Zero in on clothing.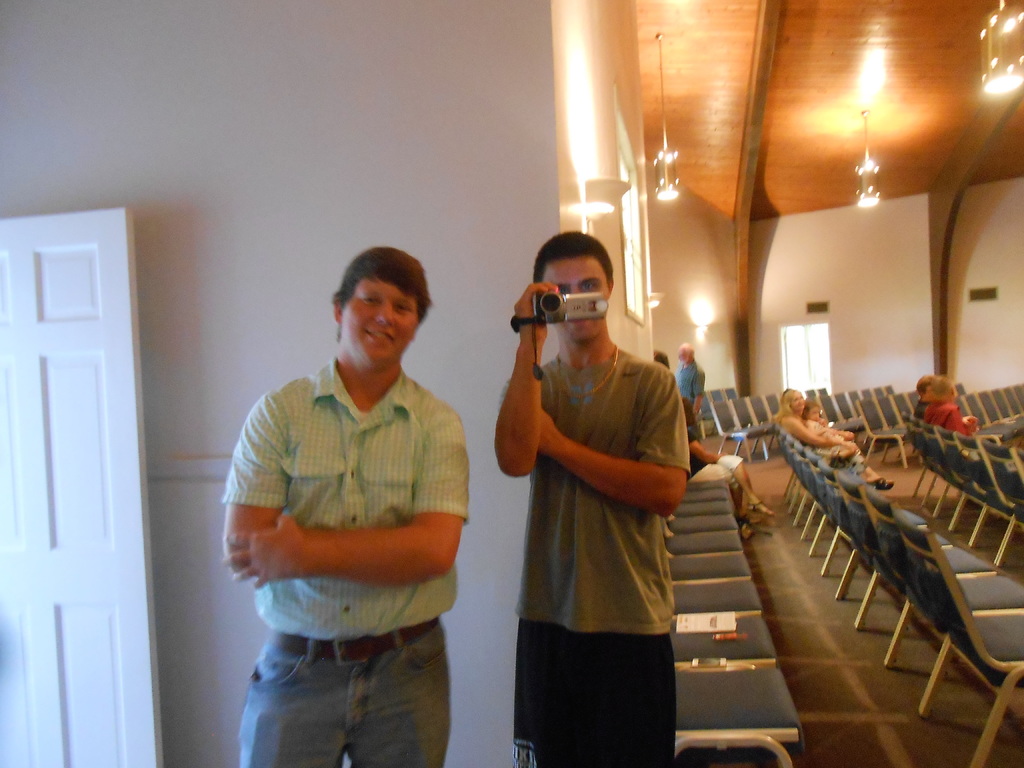
Zeroed in: 927,399,976,431.
